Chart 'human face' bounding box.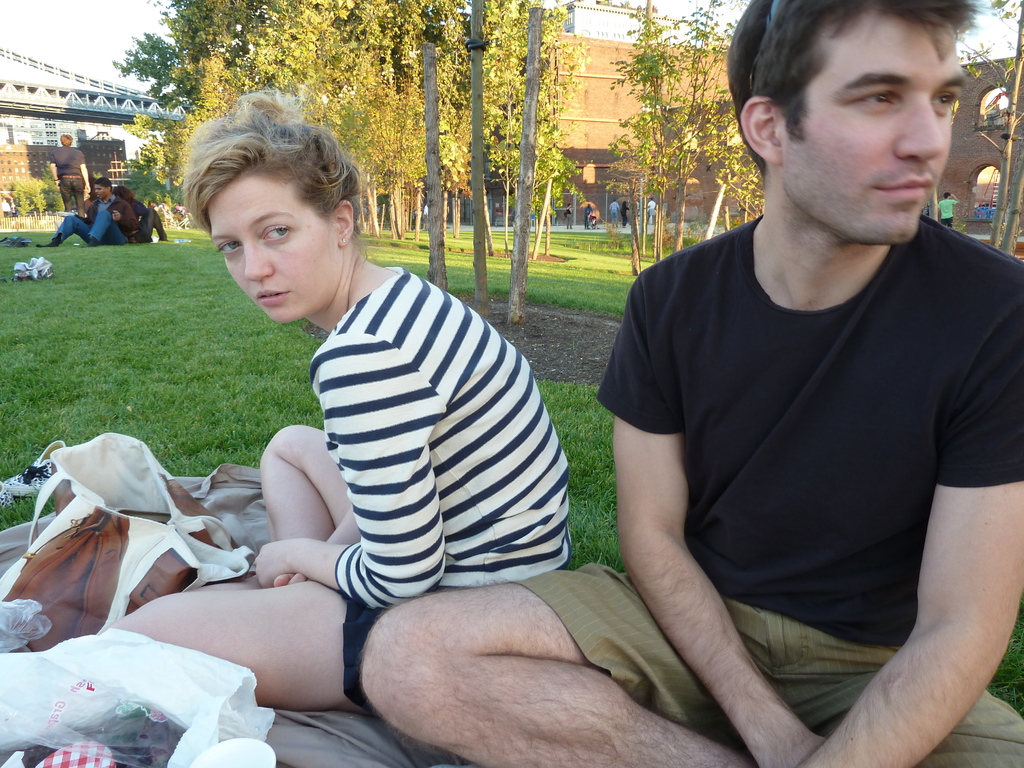
Charted: left=210, top=168, right=339, bottom=326.
